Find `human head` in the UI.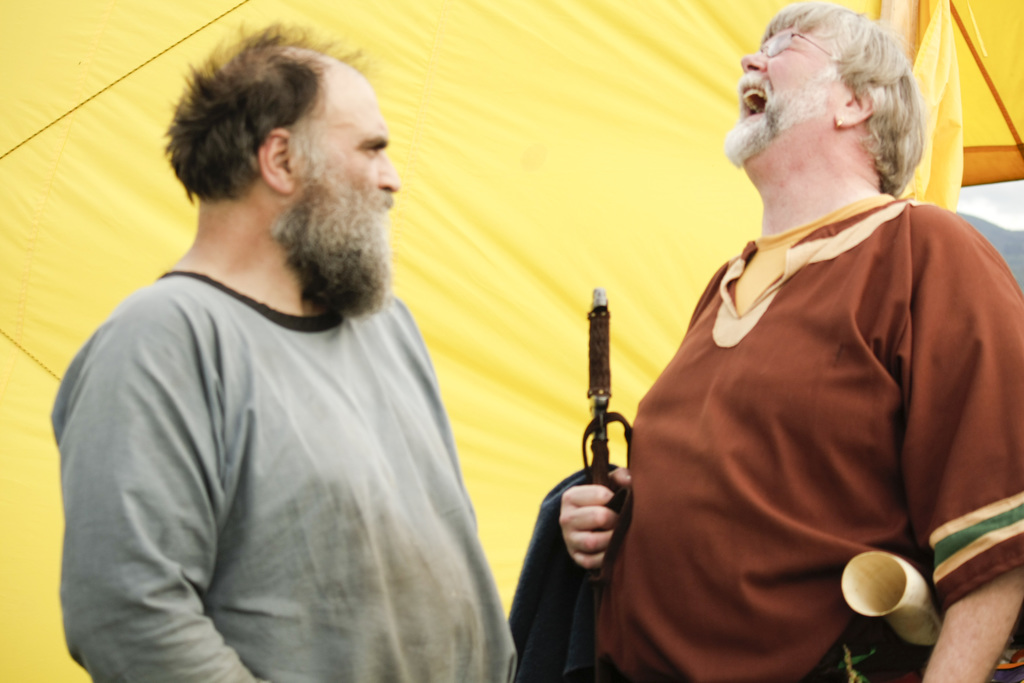
UI element at (724, 0, 919, 190).
